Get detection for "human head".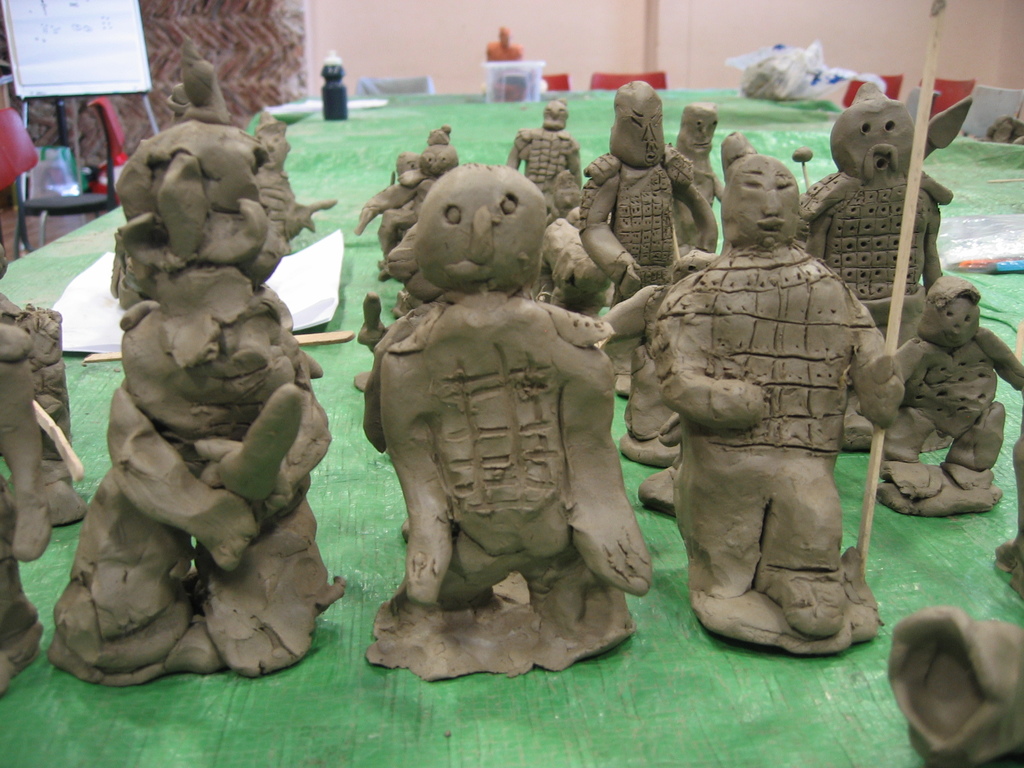
Detection: x1=386, y1=160, x2=572, y2=323.
